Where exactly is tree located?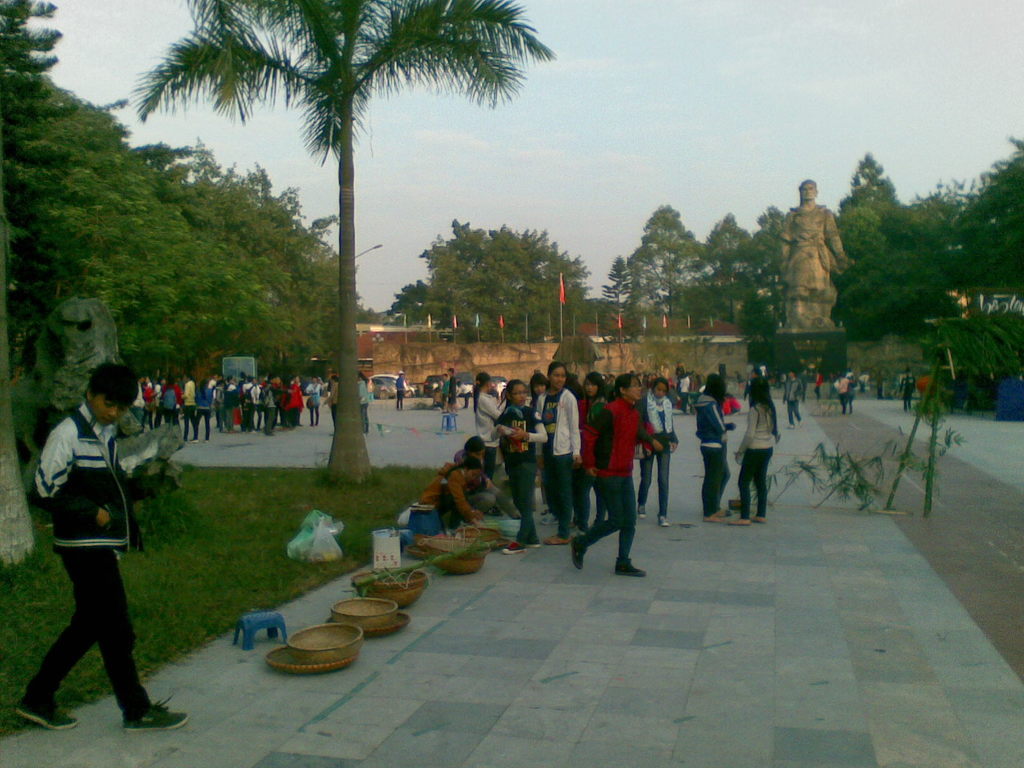
Its bounding box is x1=392, y1=218, x2=602, y2=352.
